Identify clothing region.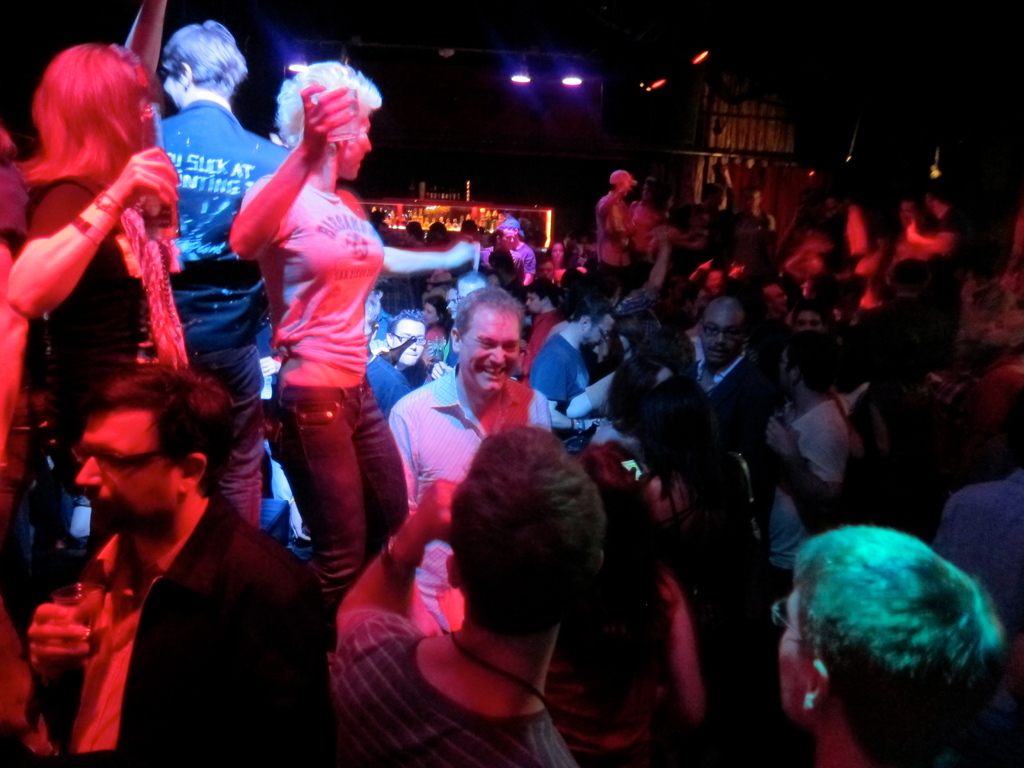
Region: detection(239, 168, 412, 632).
